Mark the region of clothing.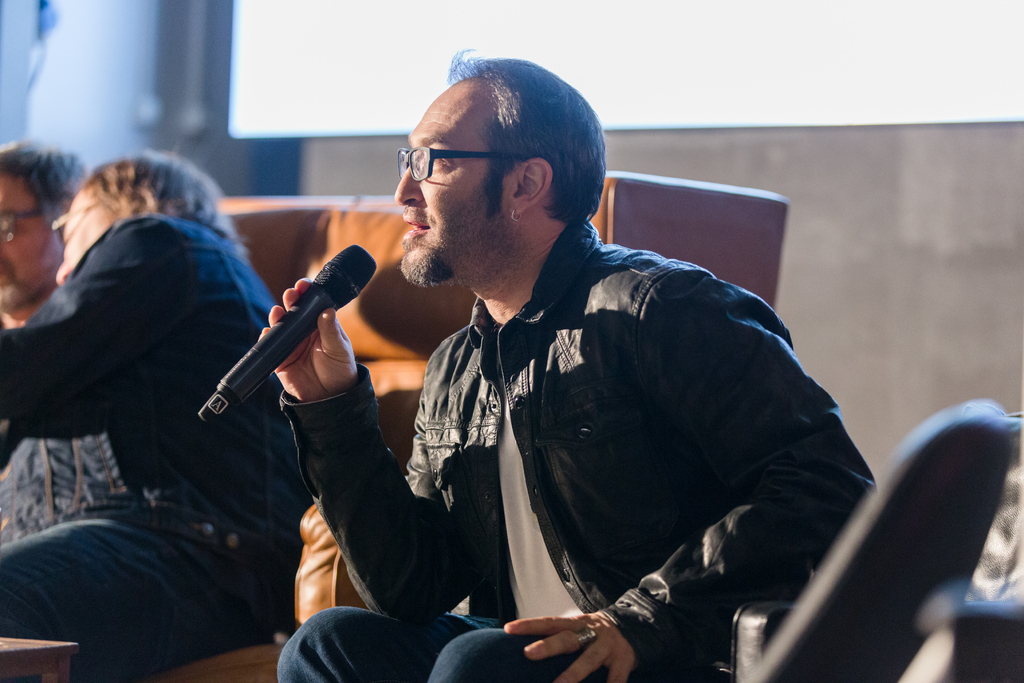
Region: box=[2, 213, 312, 682].
